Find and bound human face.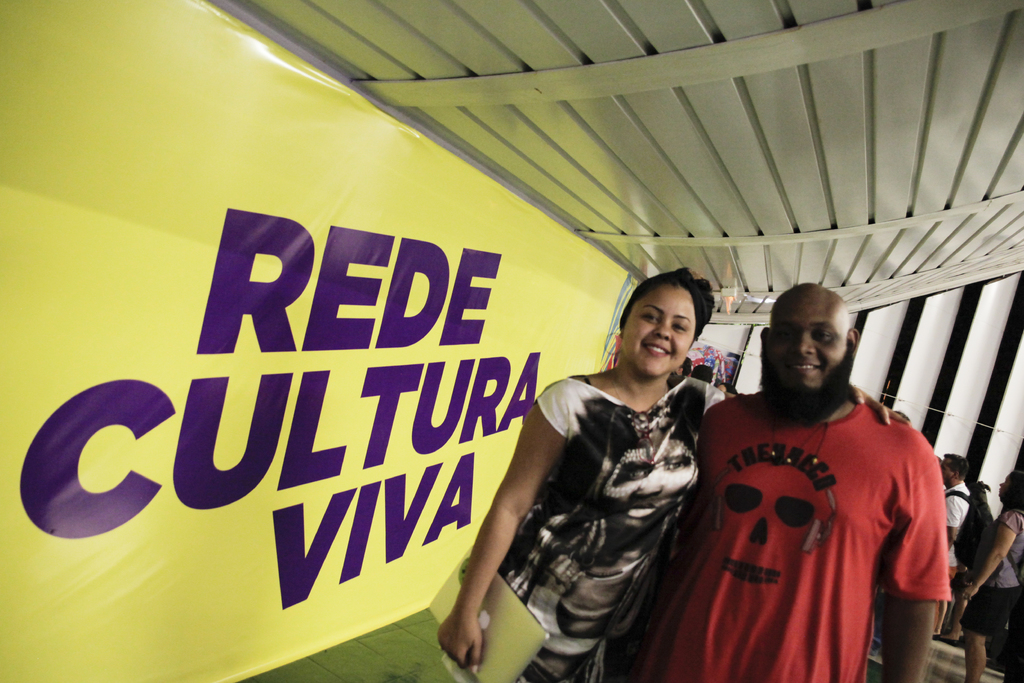
Bound: (619, 290, 698, 380).
